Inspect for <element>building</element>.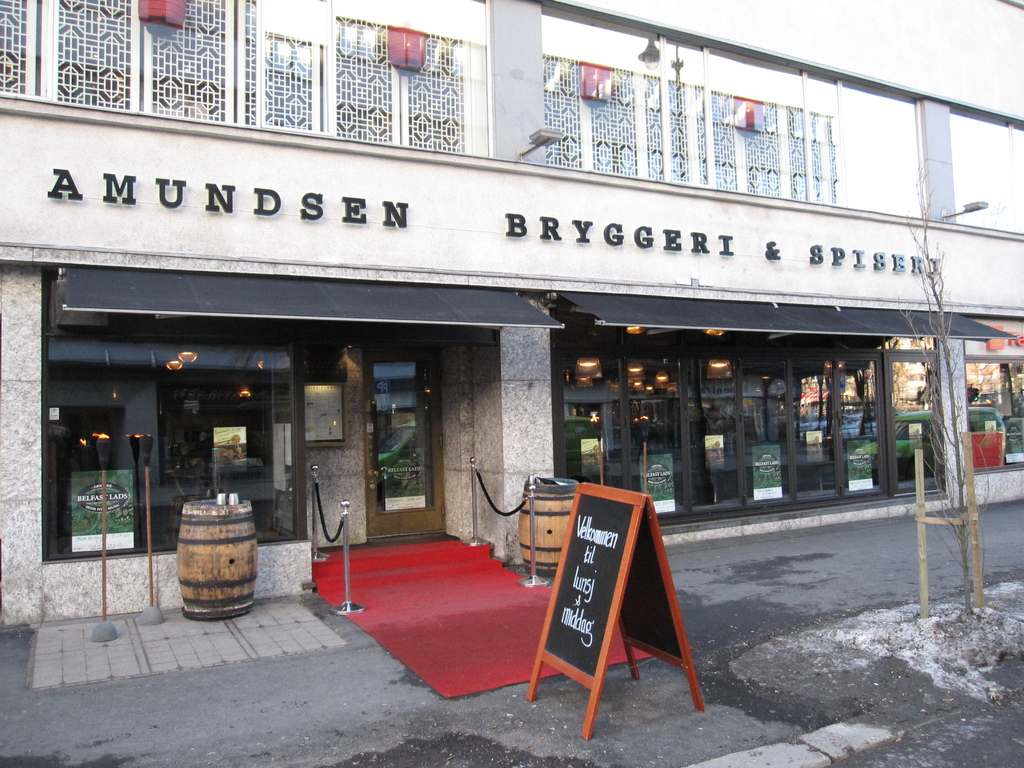
Inspection: x1=0 y1=1 x2=1023 y2=626.
